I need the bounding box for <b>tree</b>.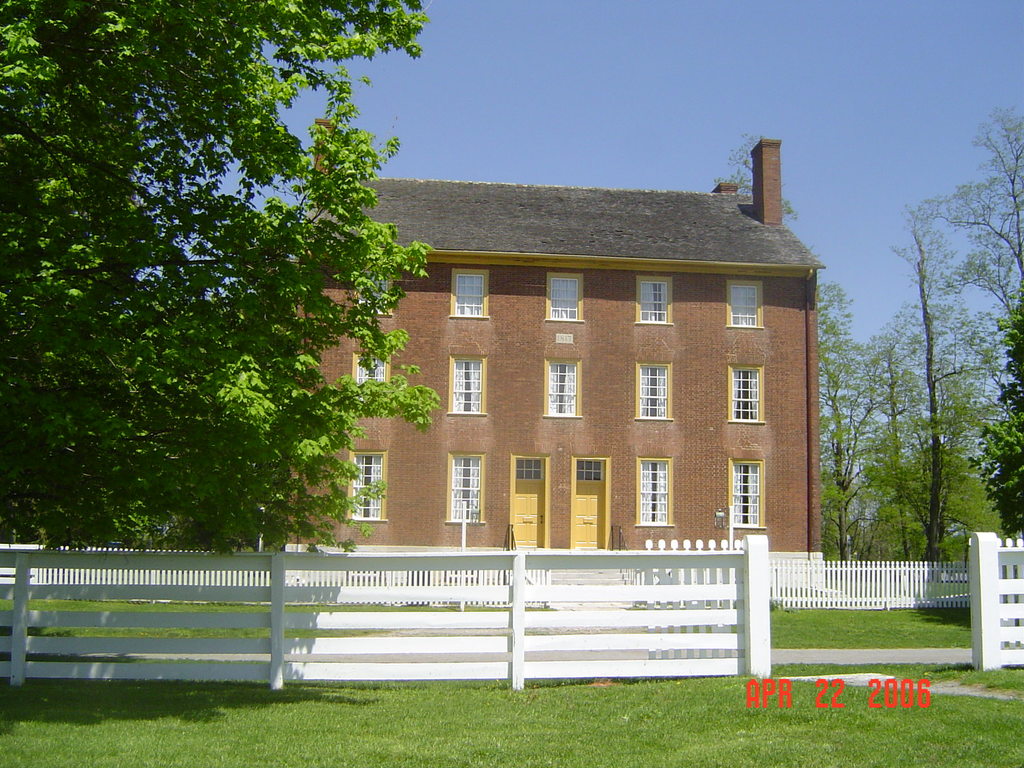
Here it is: bbox=[0, 0, 442, 556].
